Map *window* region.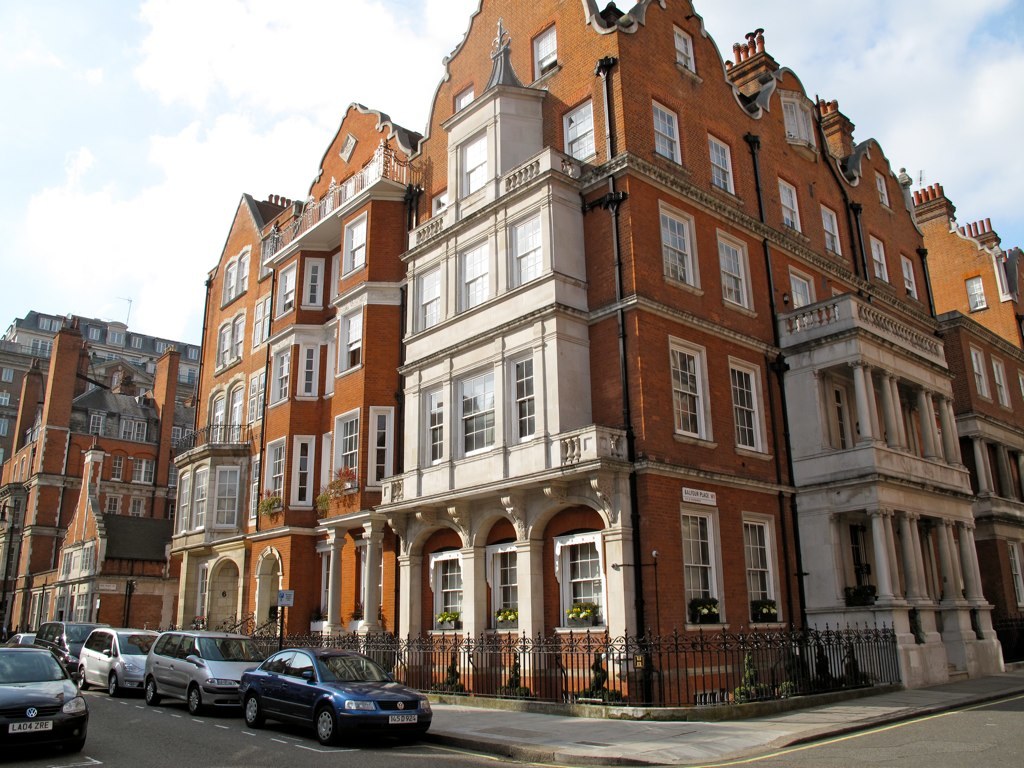
Mapped to {"x1": 679, "y1": 37, "x2": 692, "y2": 68}.
